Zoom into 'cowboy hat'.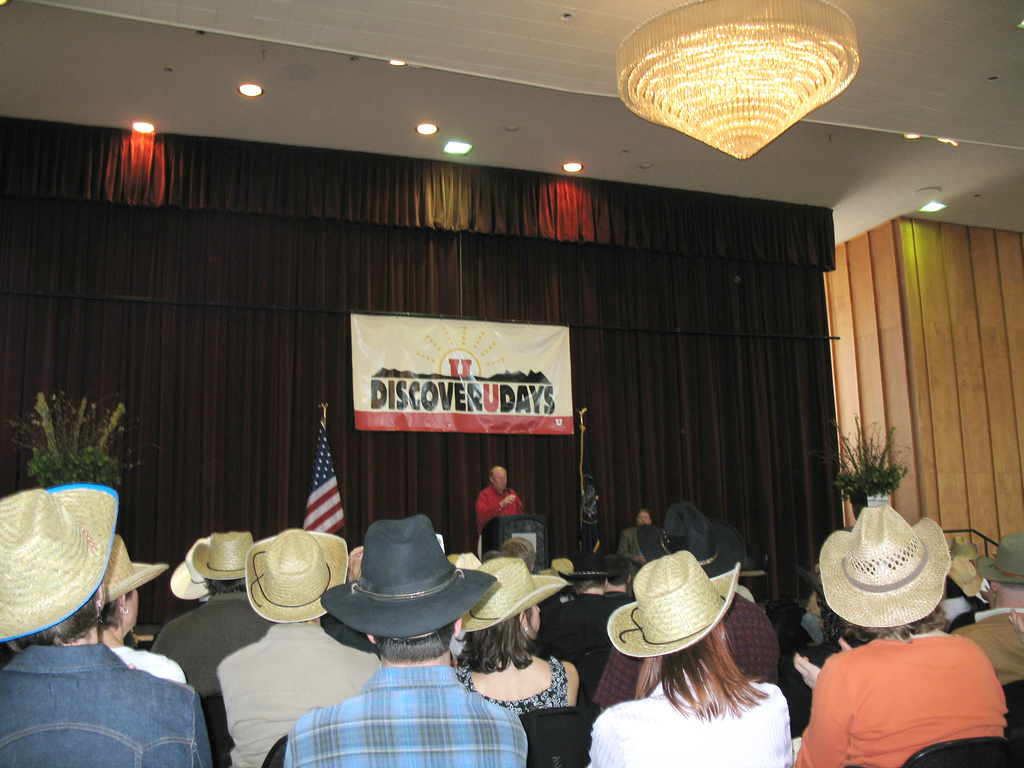
Zoom target: [184, 532, 271, 580].
